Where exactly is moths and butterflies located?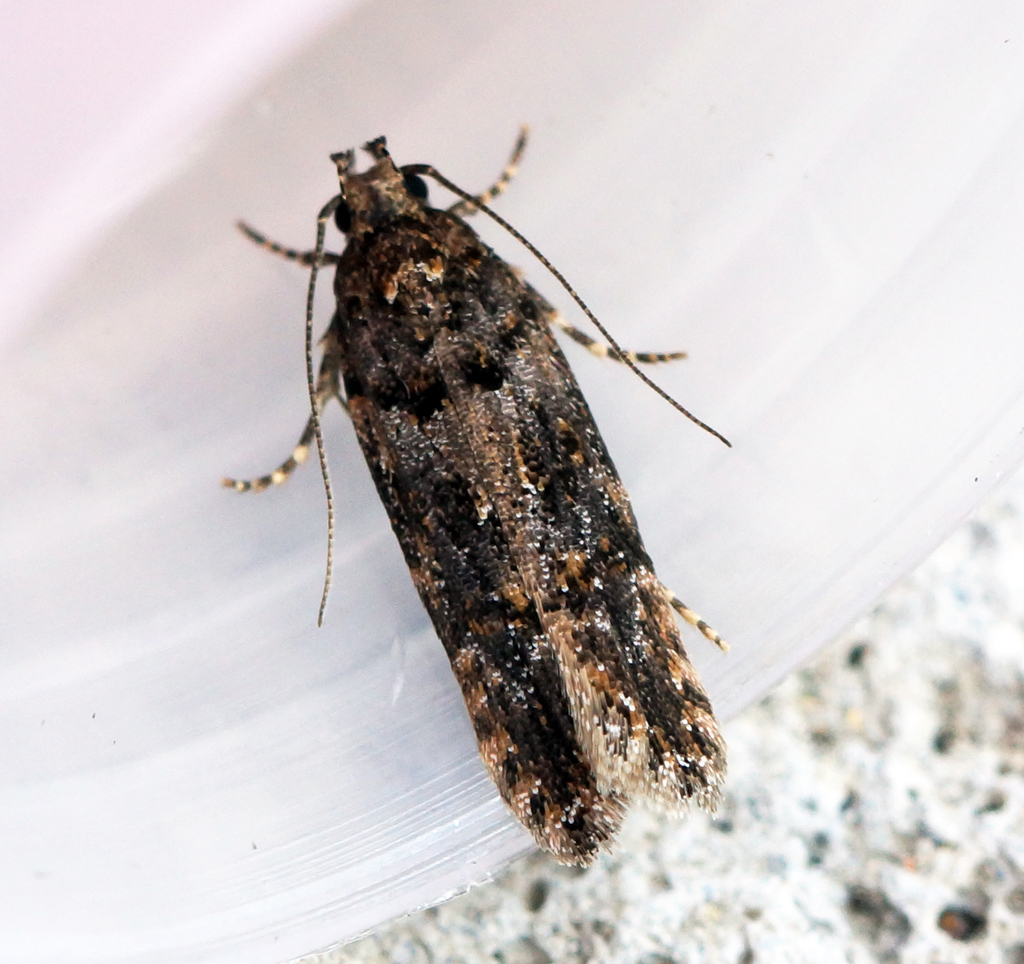
Its bounding box is (left=218, top=117, right=732, bottom=879).
